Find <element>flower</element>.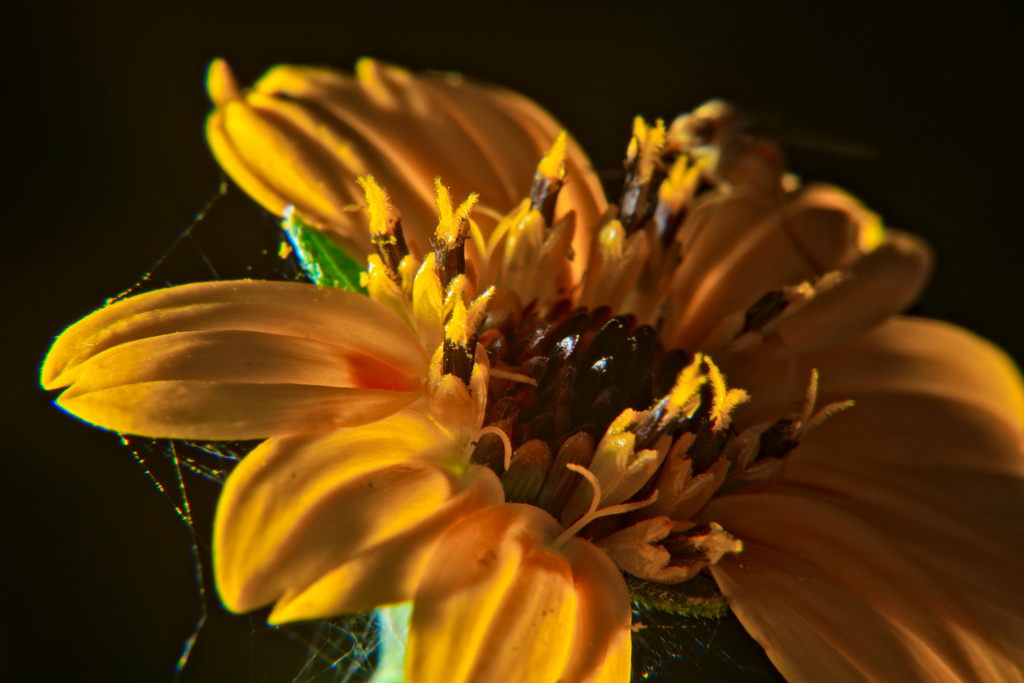
select_region(22, 23, 1023, 682).
